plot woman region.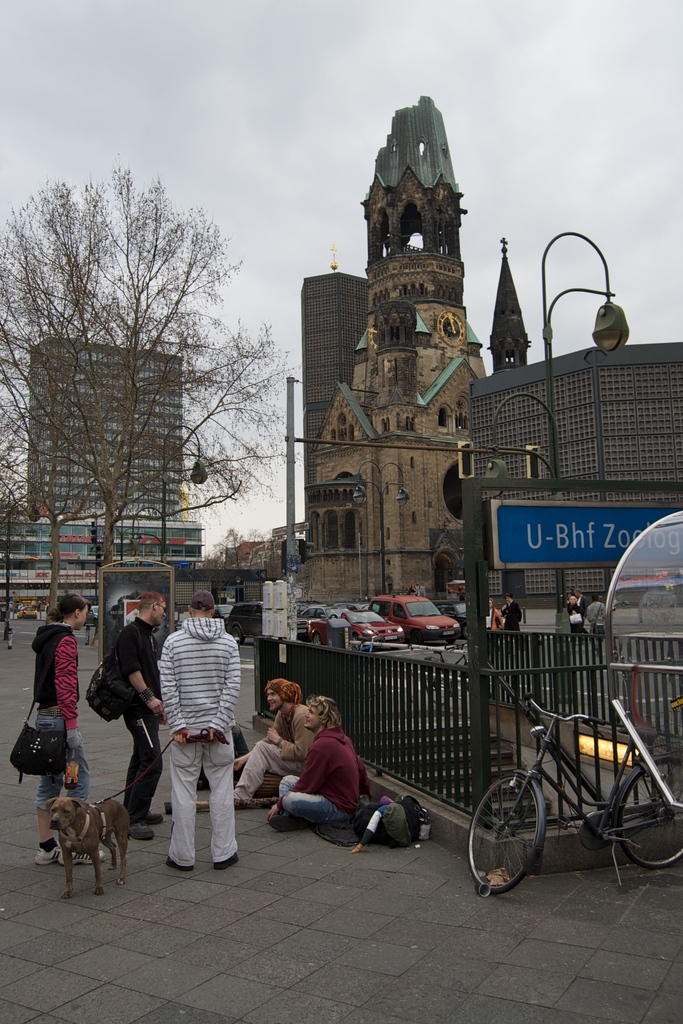
Plotted at Rect(26, 594, 108, 863).
